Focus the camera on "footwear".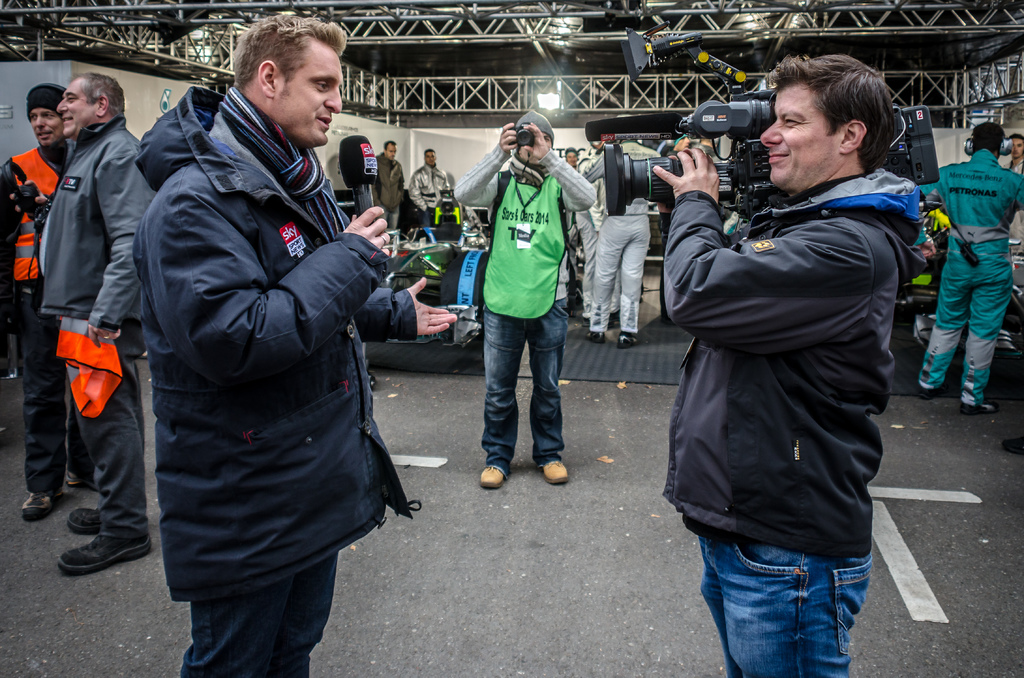
Focus region: bbox=[65, 503, 106, 538].
